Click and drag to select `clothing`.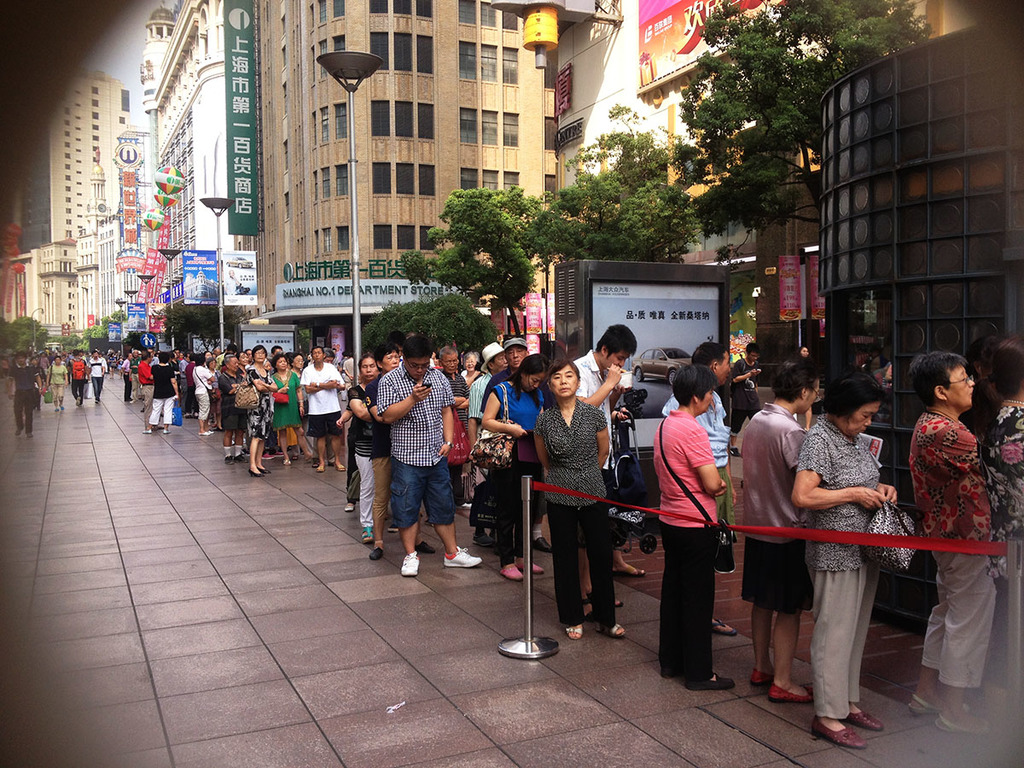
Selection: x1=909 y1=354 x2=1003 y2=713.
